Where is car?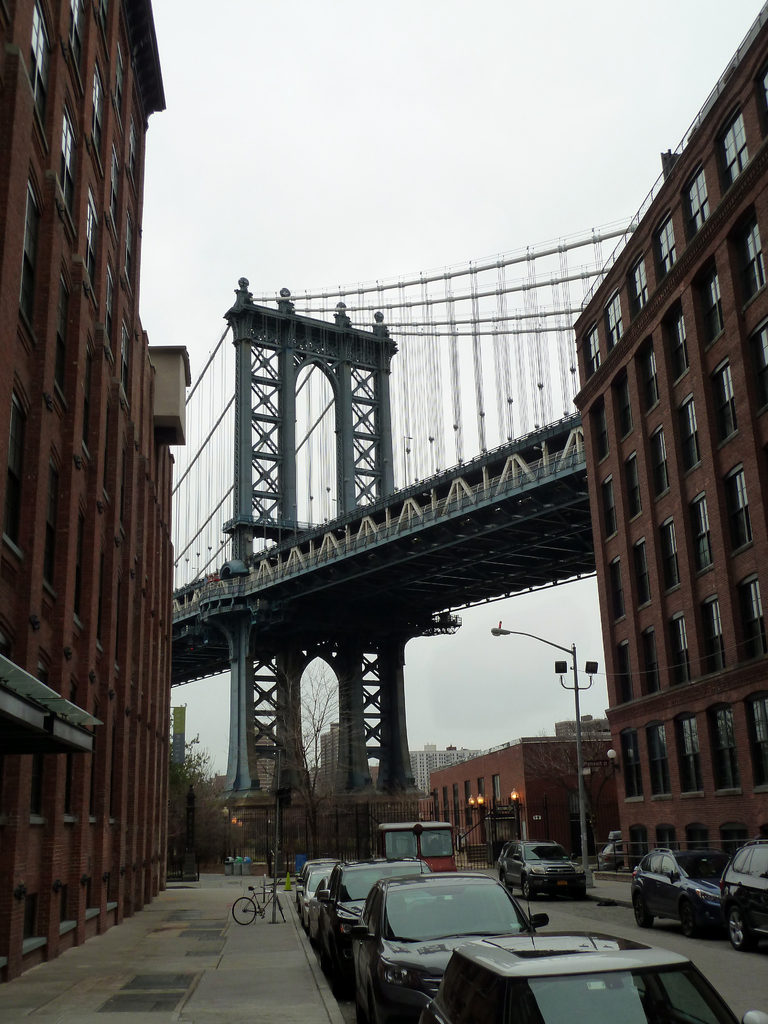
<bbox>494, 841, 587, 908</bbox>.
